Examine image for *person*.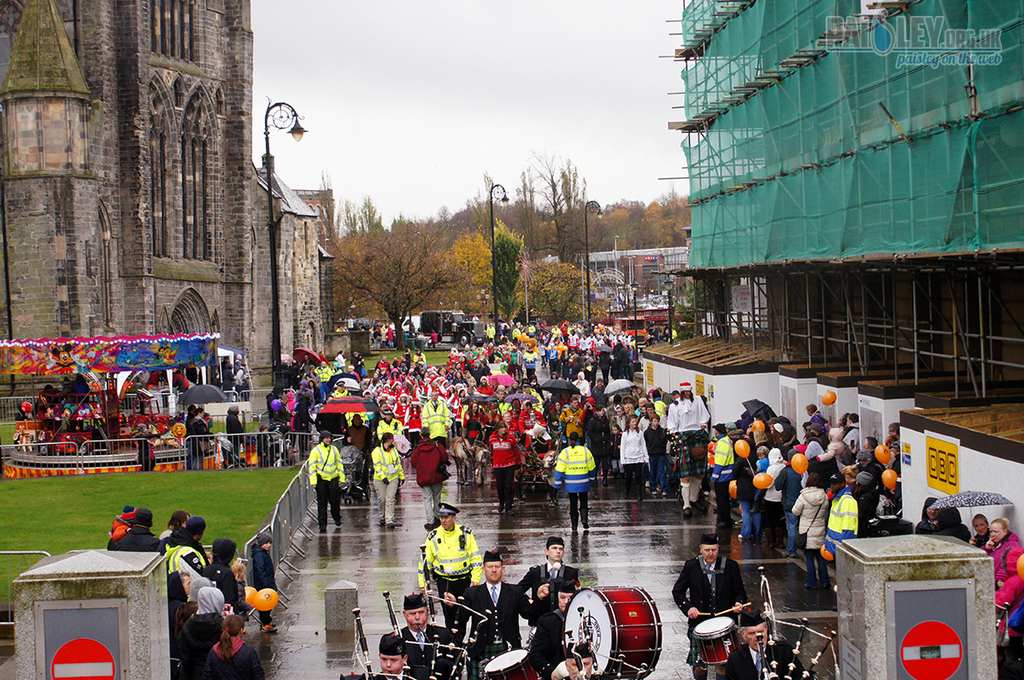
Examination result: 372, 428, 407, 527.
